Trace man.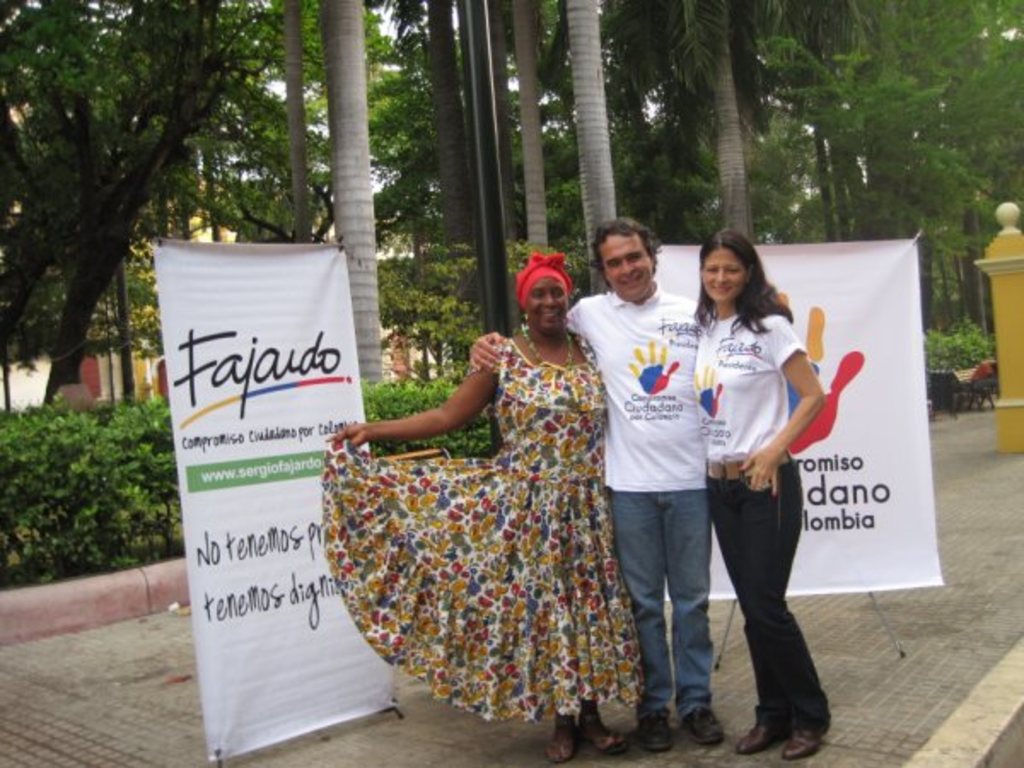
Traced to 560 220 724 746.
